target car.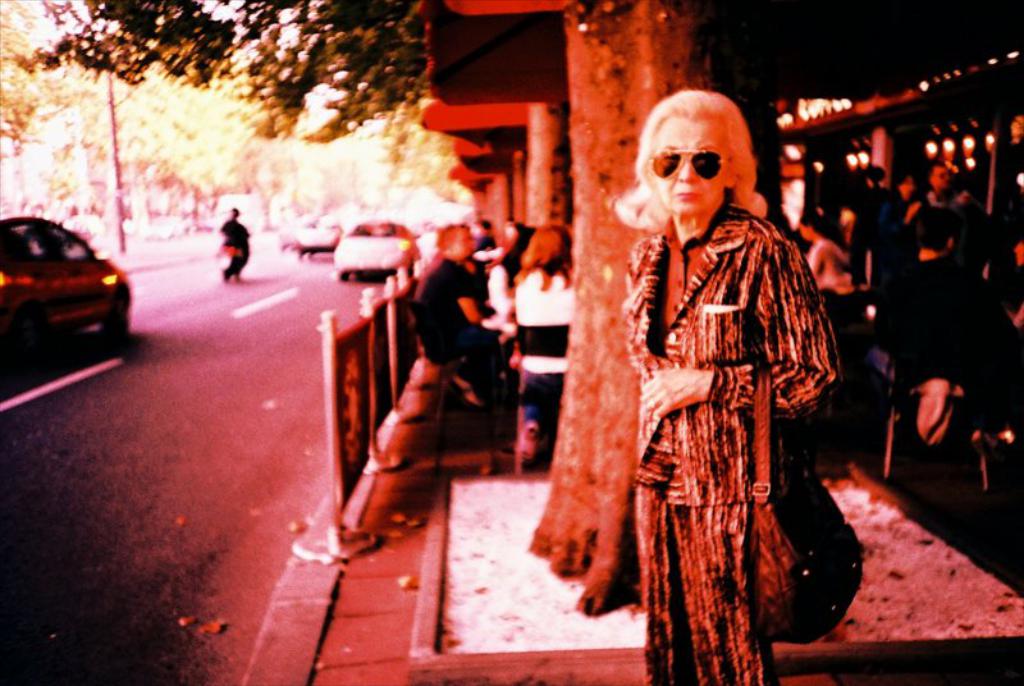
Target region: (4,211,131,363).
